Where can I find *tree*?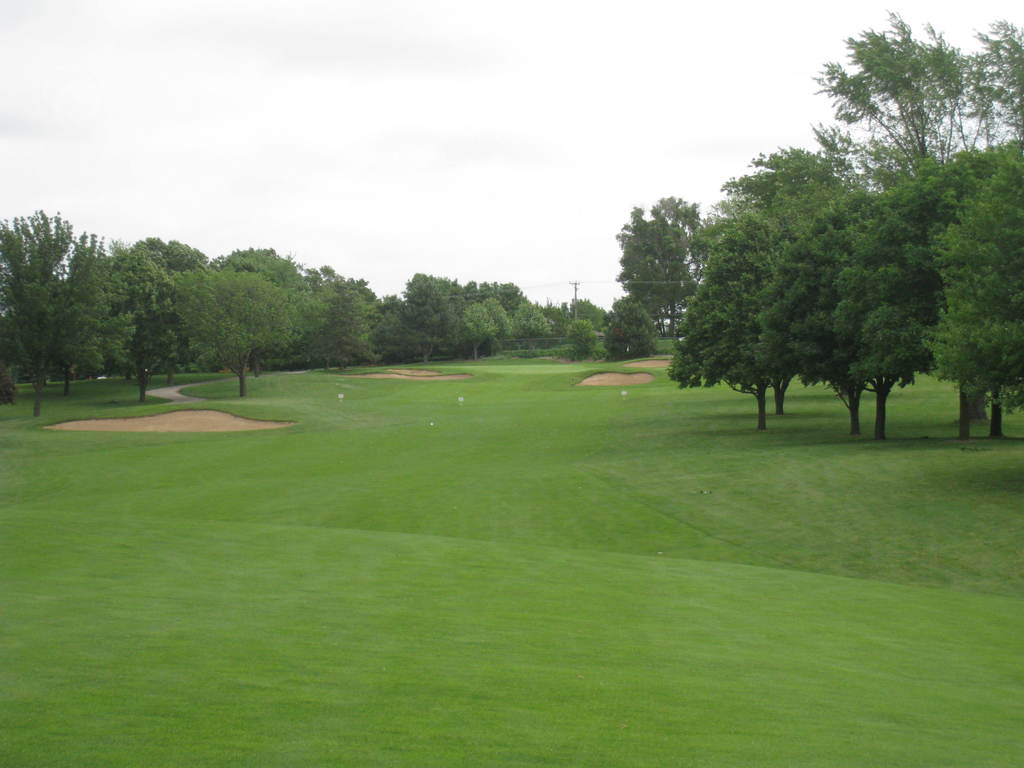
You can find it at rect(792, 179, 953, 442).
